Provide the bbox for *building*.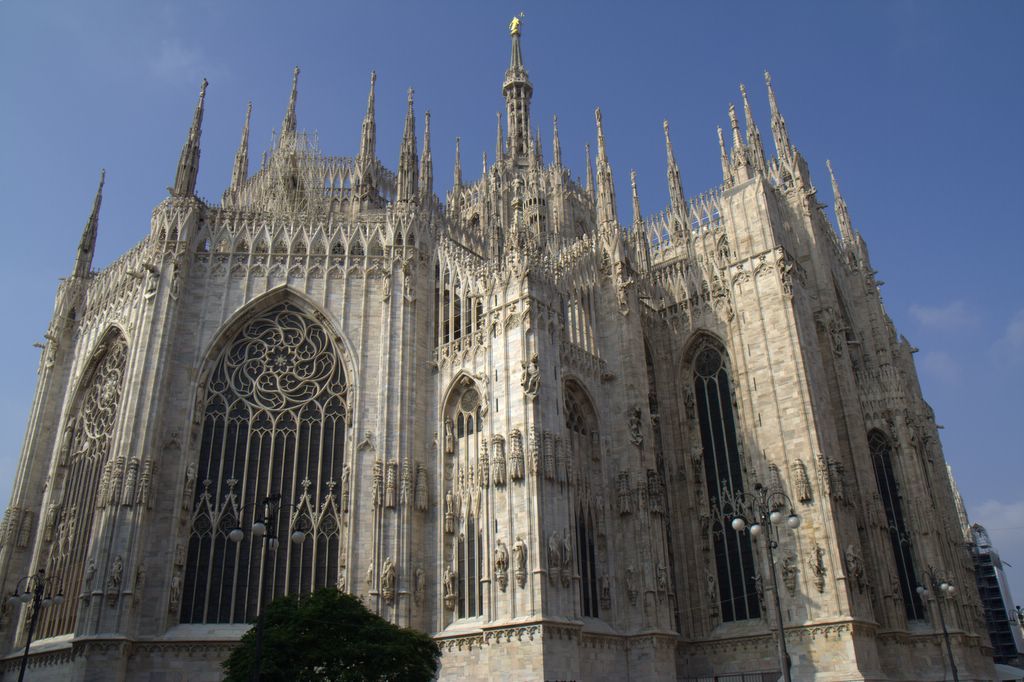
(0, 18, 1023, 681).
